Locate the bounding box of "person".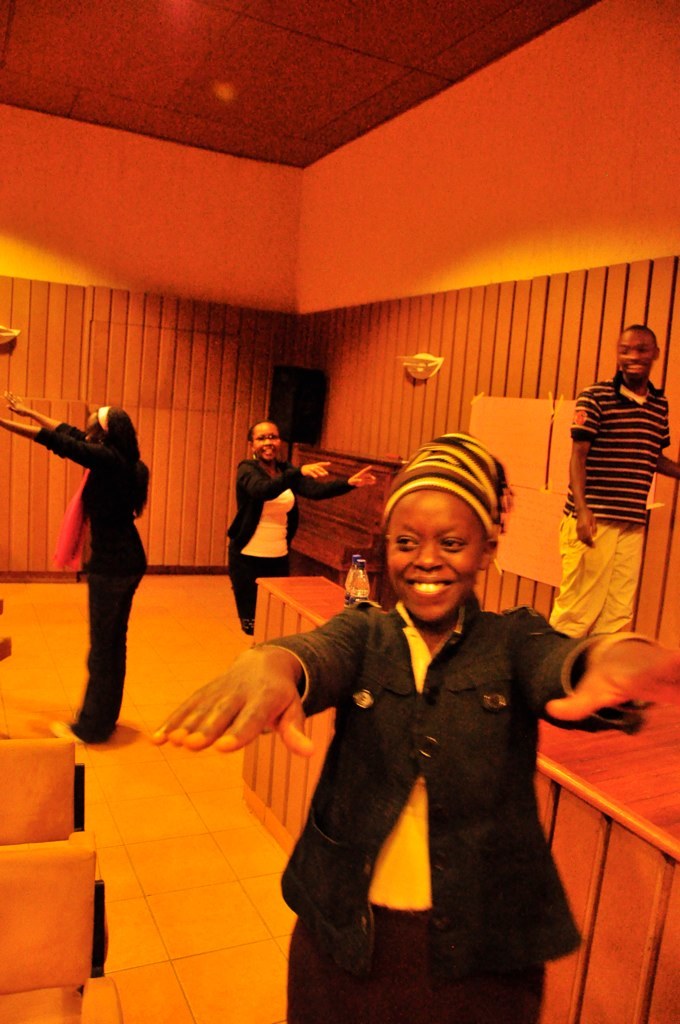
Bounding box: select_region(541, 319, 679, 641).
